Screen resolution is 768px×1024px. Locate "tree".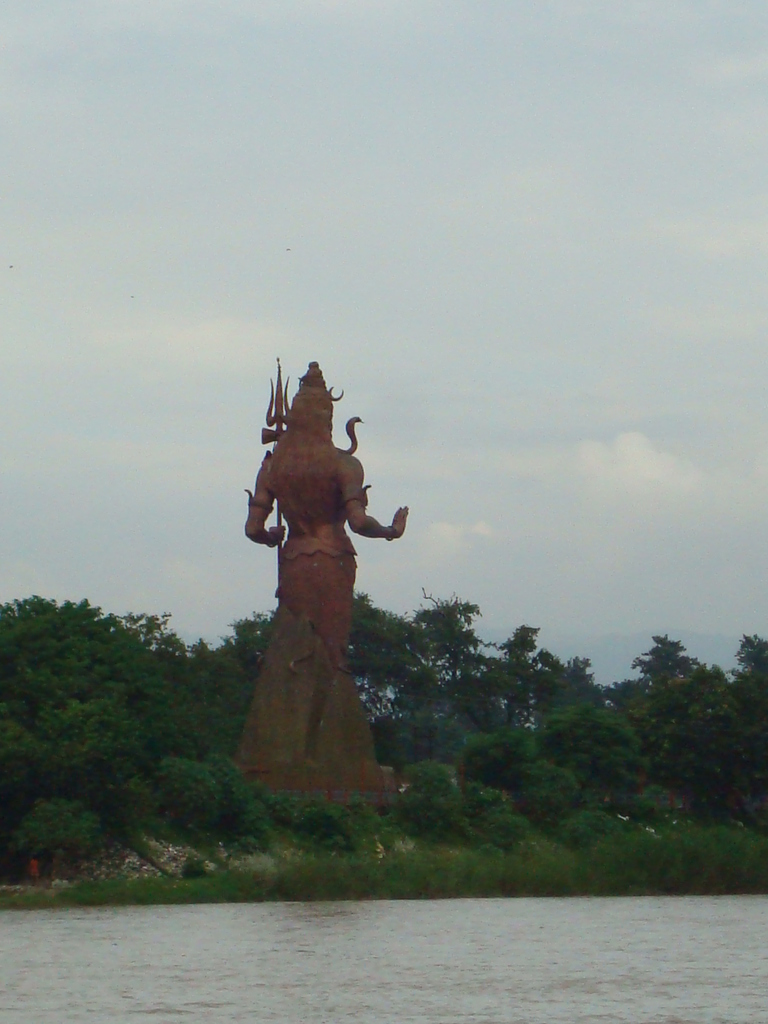
detection(492, 623, 611, 735).
